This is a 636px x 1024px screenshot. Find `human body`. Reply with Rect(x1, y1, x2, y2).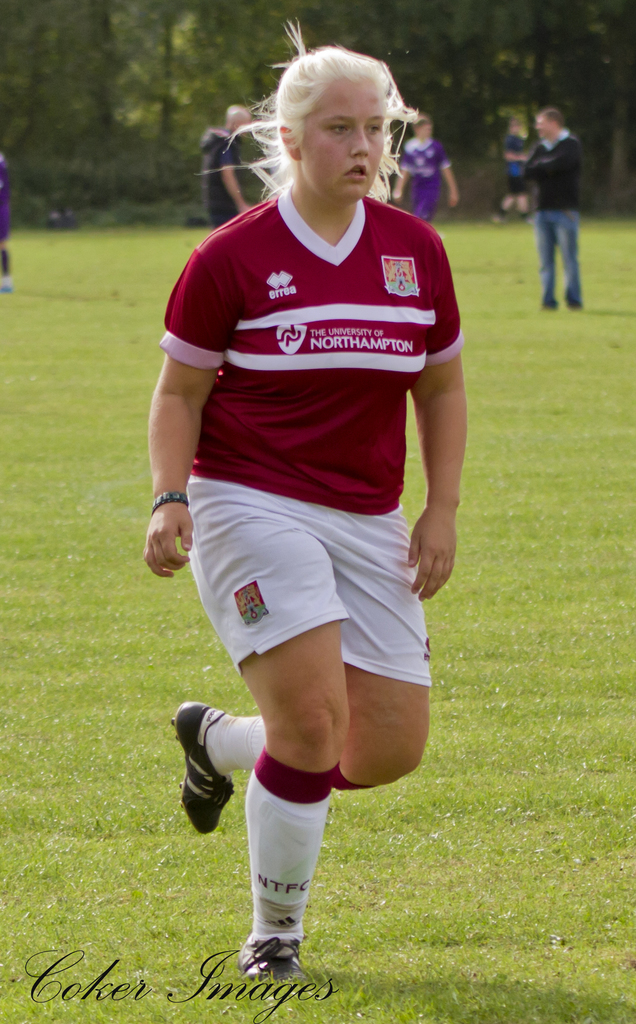
Rect(522, 87, 608, 312).
